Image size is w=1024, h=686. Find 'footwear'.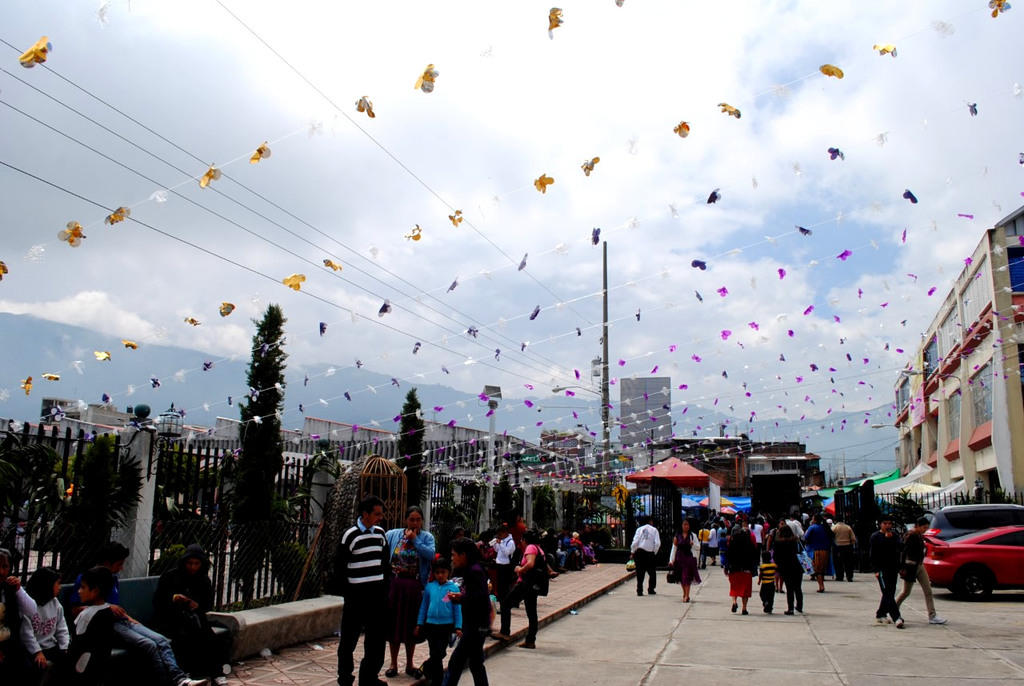
crop(730, 603, 734, 615).
